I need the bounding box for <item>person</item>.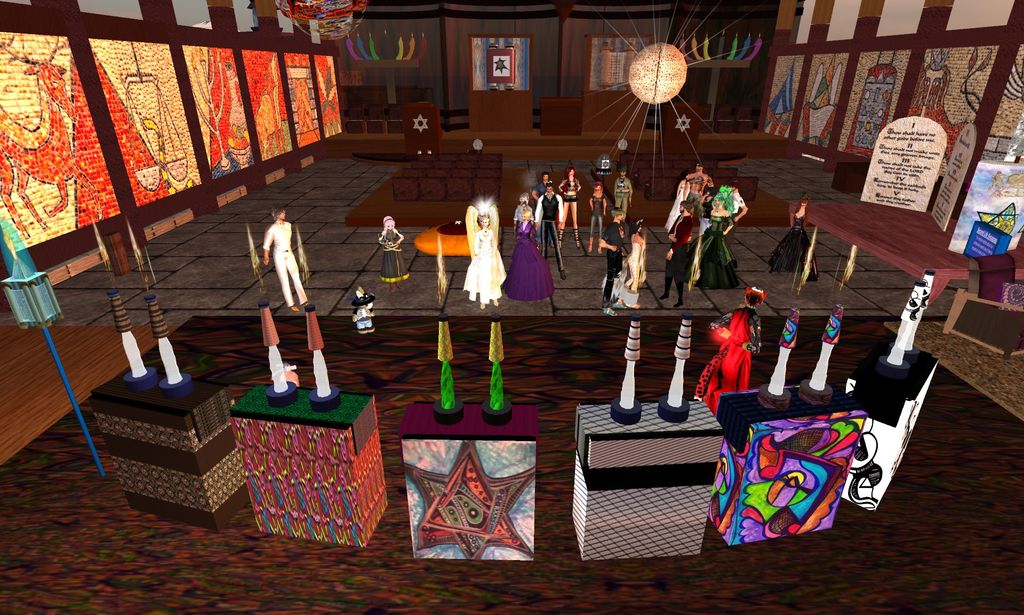
Here it is: rect(586, 175, 607, 256).
